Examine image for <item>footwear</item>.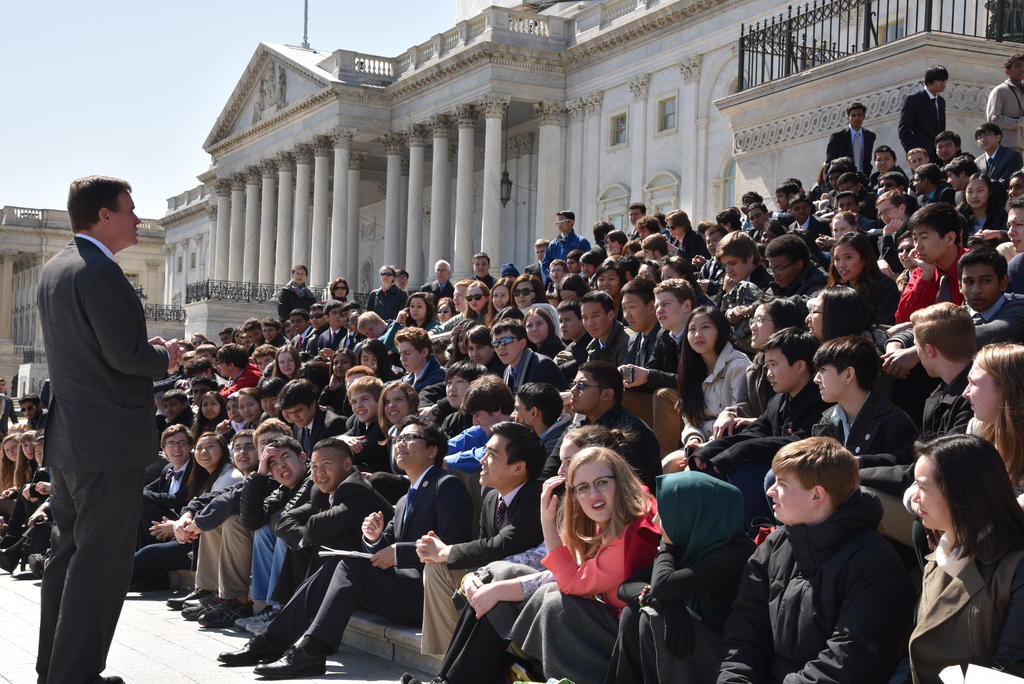
Examination result: (x1=44, y1=671, x2=122, y2=683).
